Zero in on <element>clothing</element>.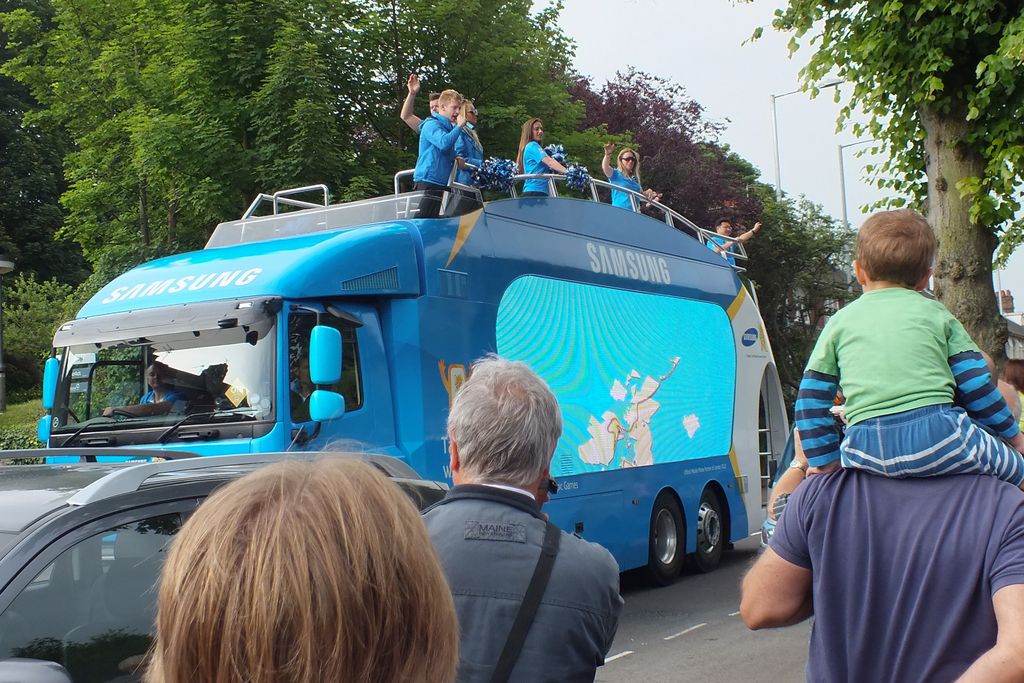
Zeroed in: bbox=[417, 483, 627, 682].
